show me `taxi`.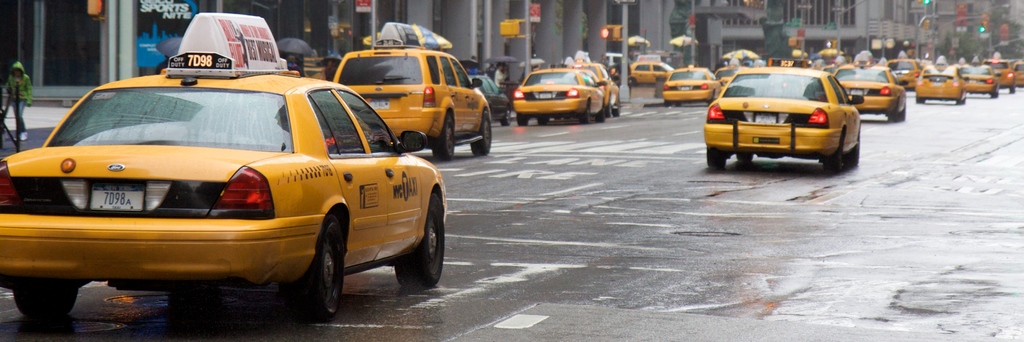
`taxi` is here: <box>984,51,1014,90</box>.
